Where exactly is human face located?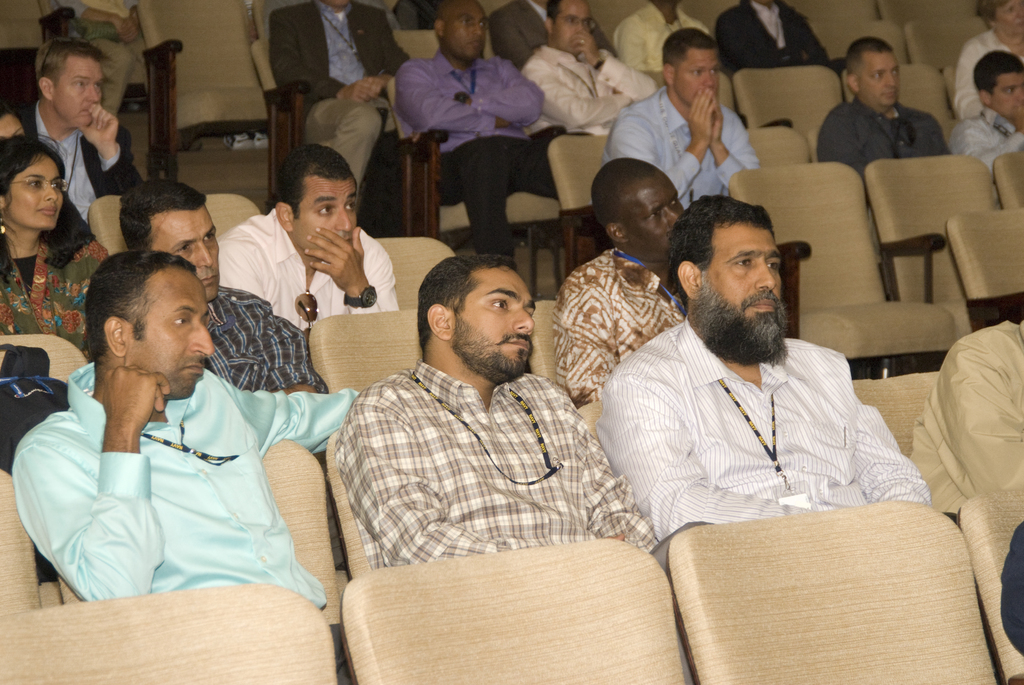
Its bounding box is bbox=[148, 212, 220, 298].
